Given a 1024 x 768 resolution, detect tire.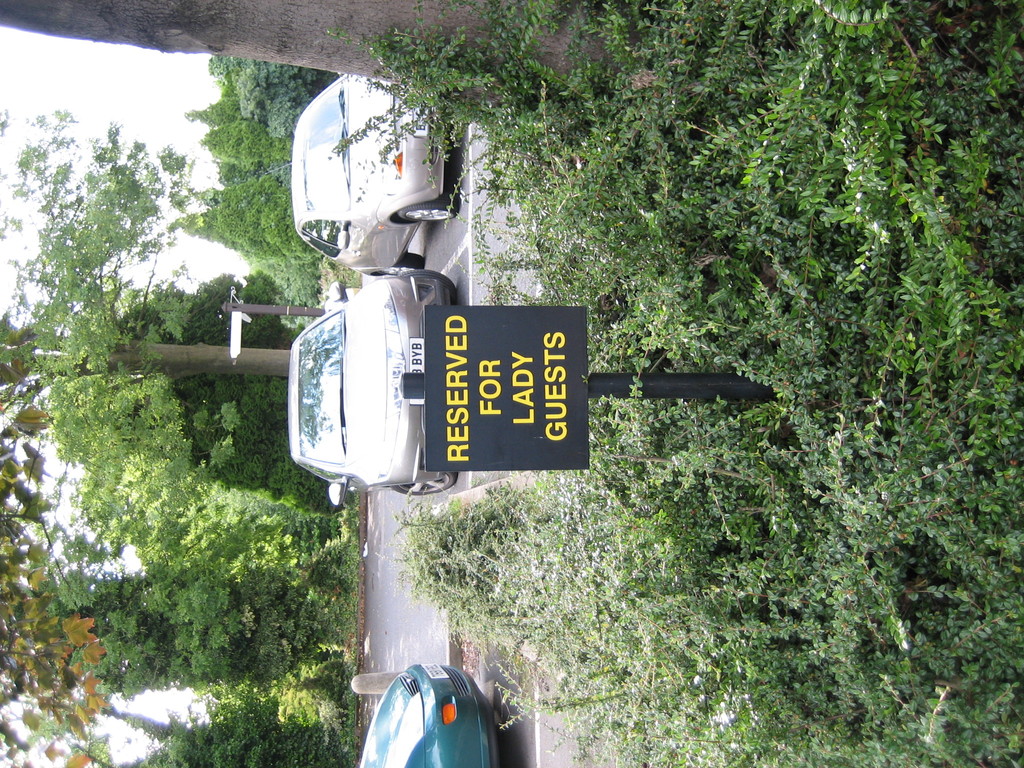
x1=396 y1=471 x2=458 y2=495.
